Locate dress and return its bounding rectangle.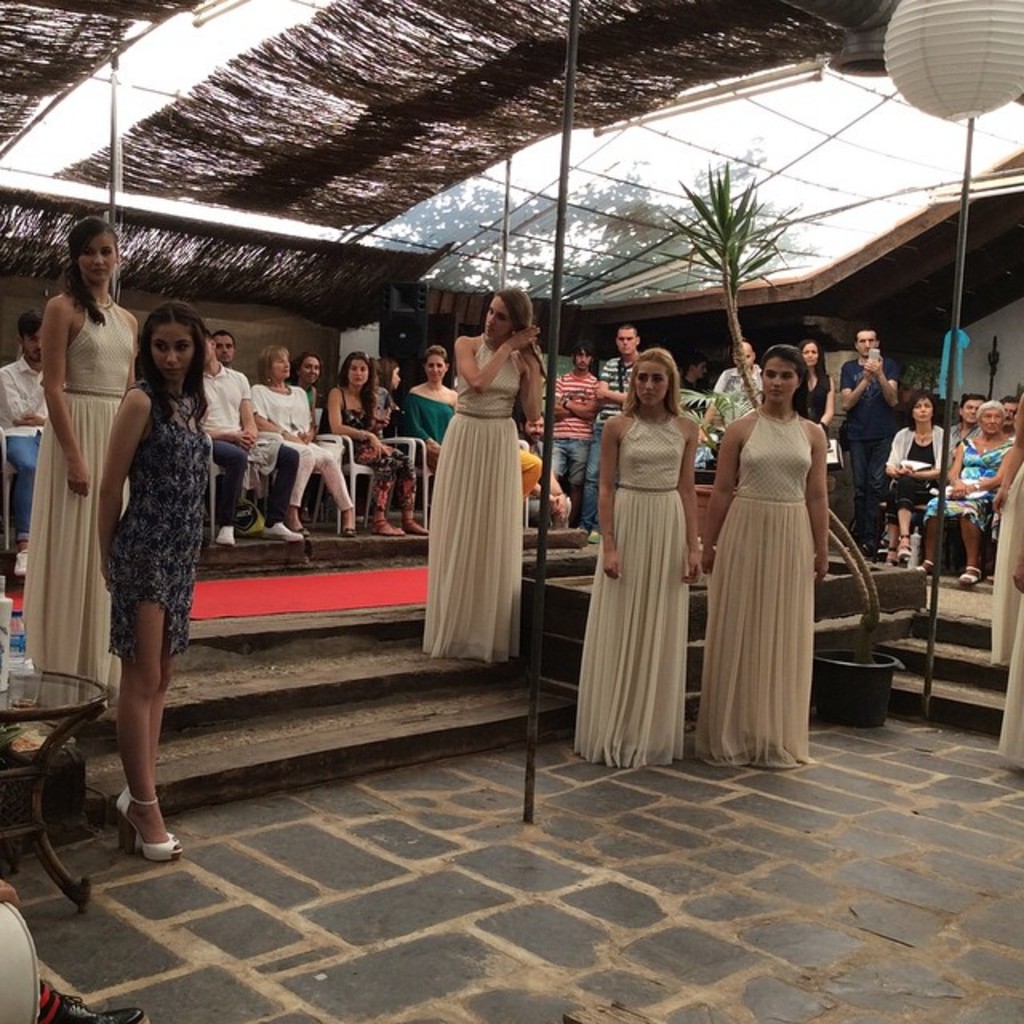
<box>21,298,142,699</box>.
